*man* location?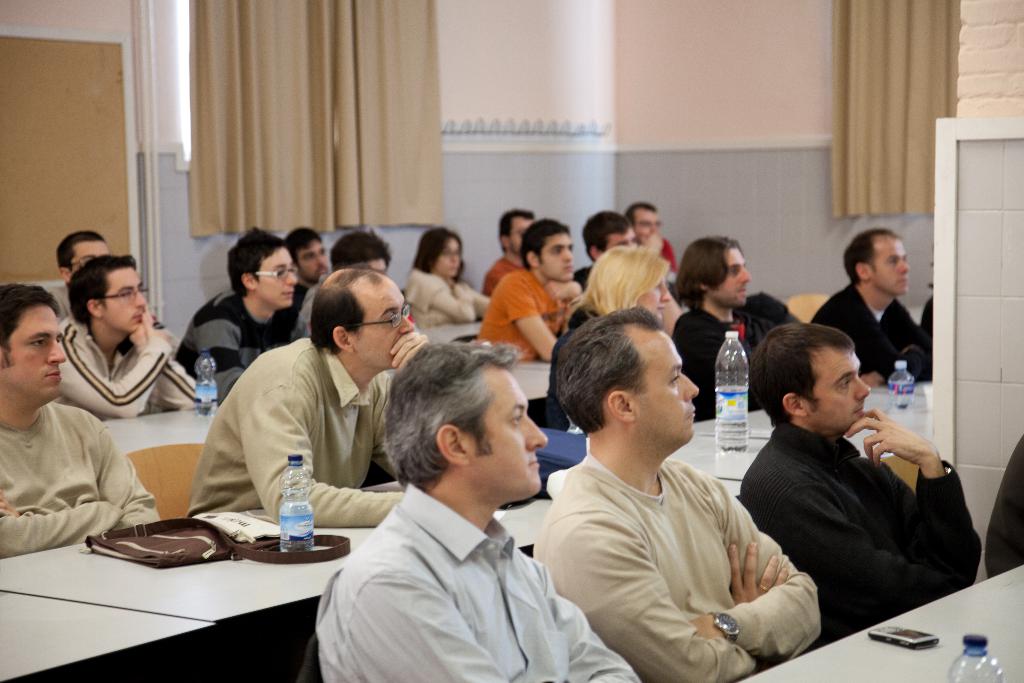
[x1=283, y1=228, x2=329, y2=304]
